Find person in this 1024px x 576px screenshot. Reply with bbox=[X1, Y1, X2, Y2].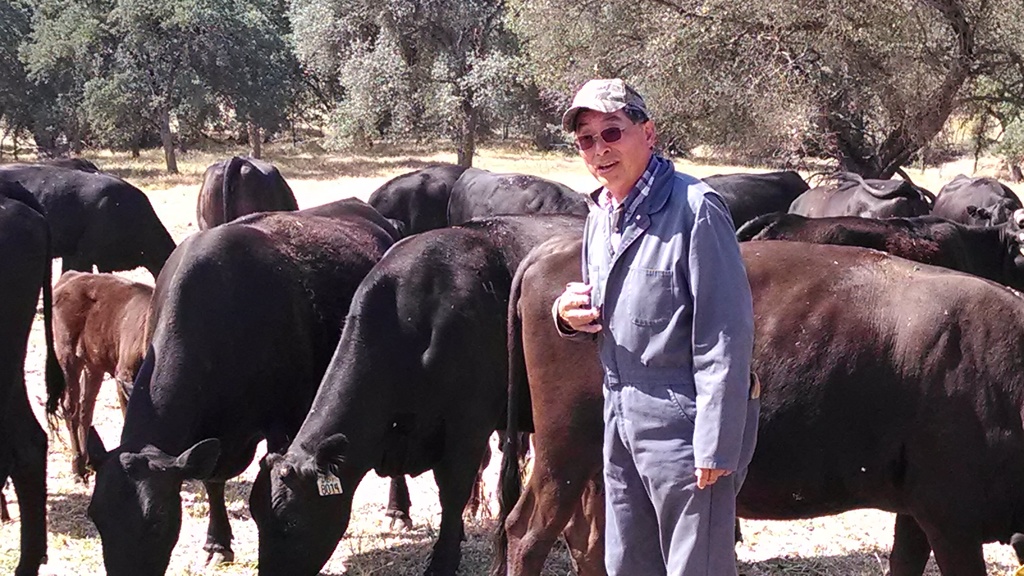
bbox=[563, 77, 755, 575].
